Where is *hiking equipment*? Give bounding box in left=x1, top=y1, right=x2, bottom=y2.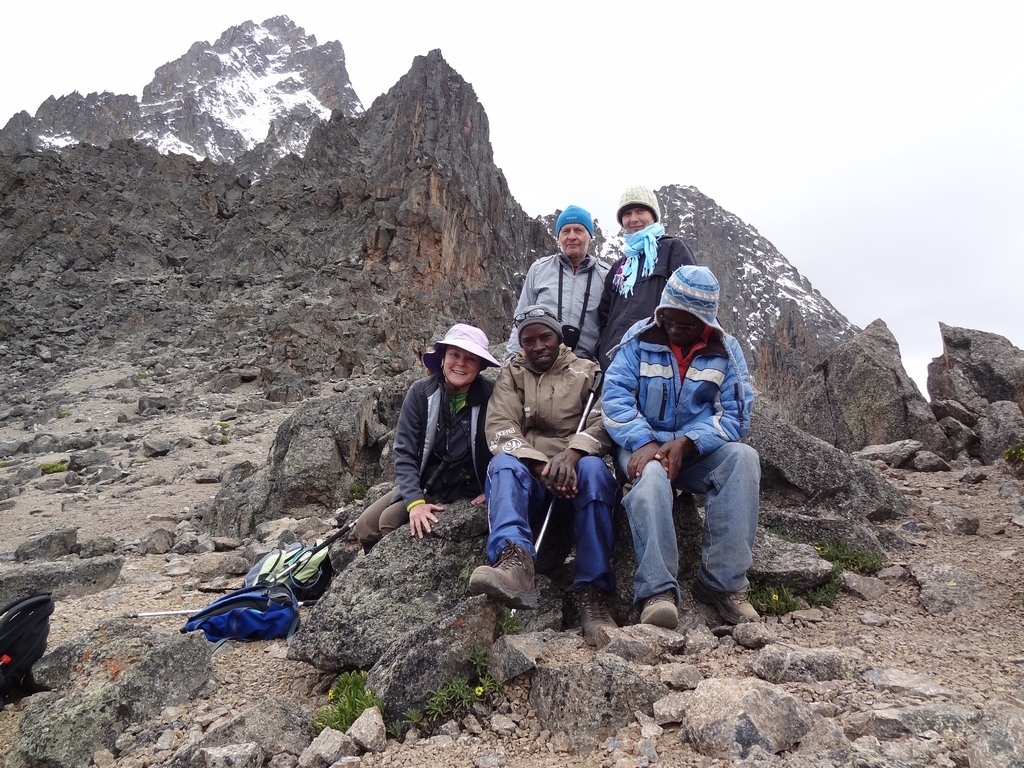
left=106, top=599, right=320, bottom=619.
